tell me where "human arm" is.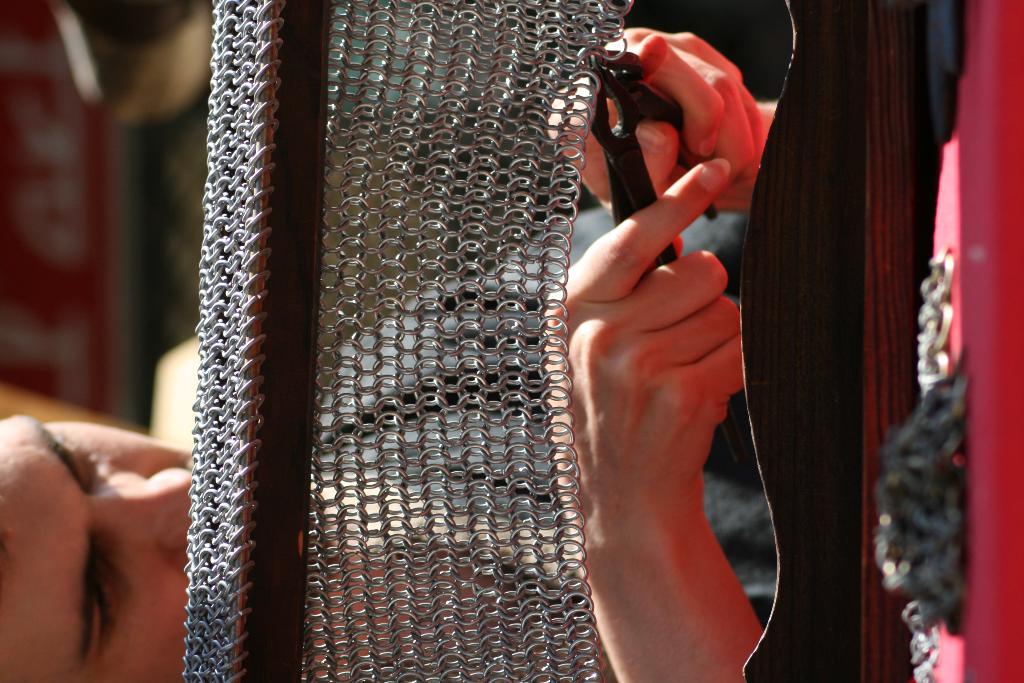
"human arm" is at <region>539, 23, 781, 261</region>.
